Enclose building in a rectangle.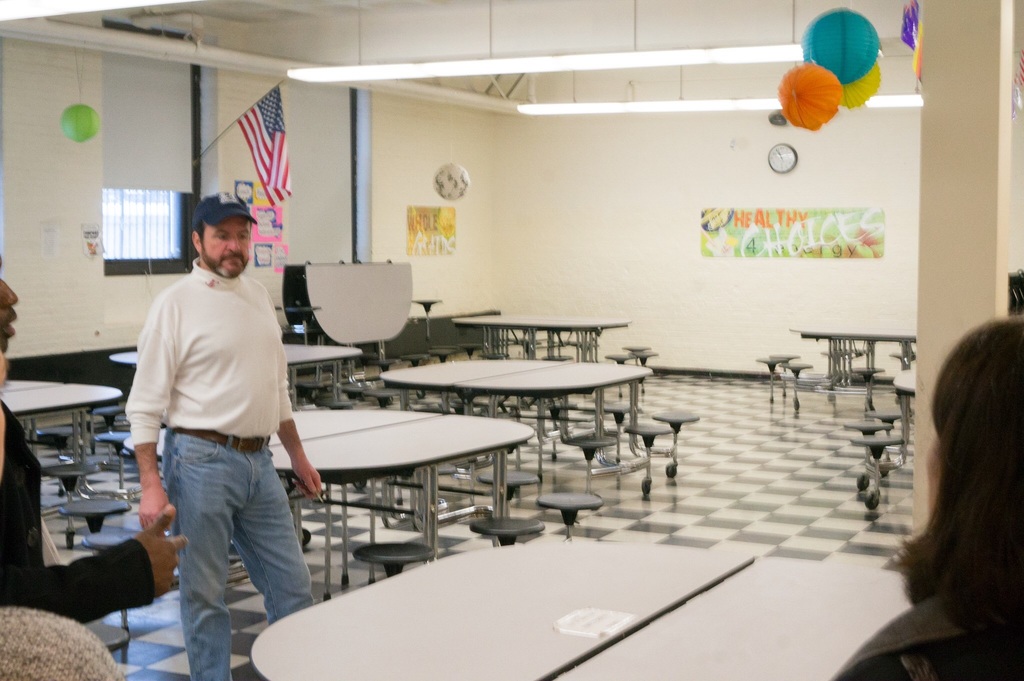
{"left": 0, "top": 0, "right": 1023, "bottom": 680}.
